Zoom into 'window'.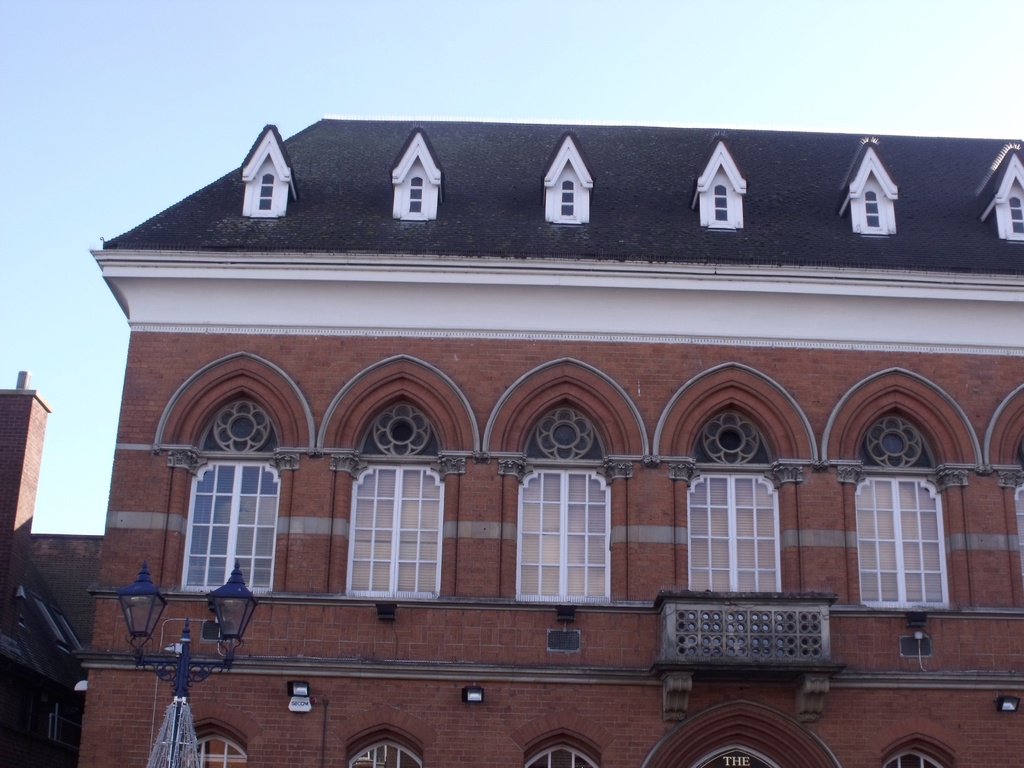
Zoom target: detection(559, 172, 572, 214).
